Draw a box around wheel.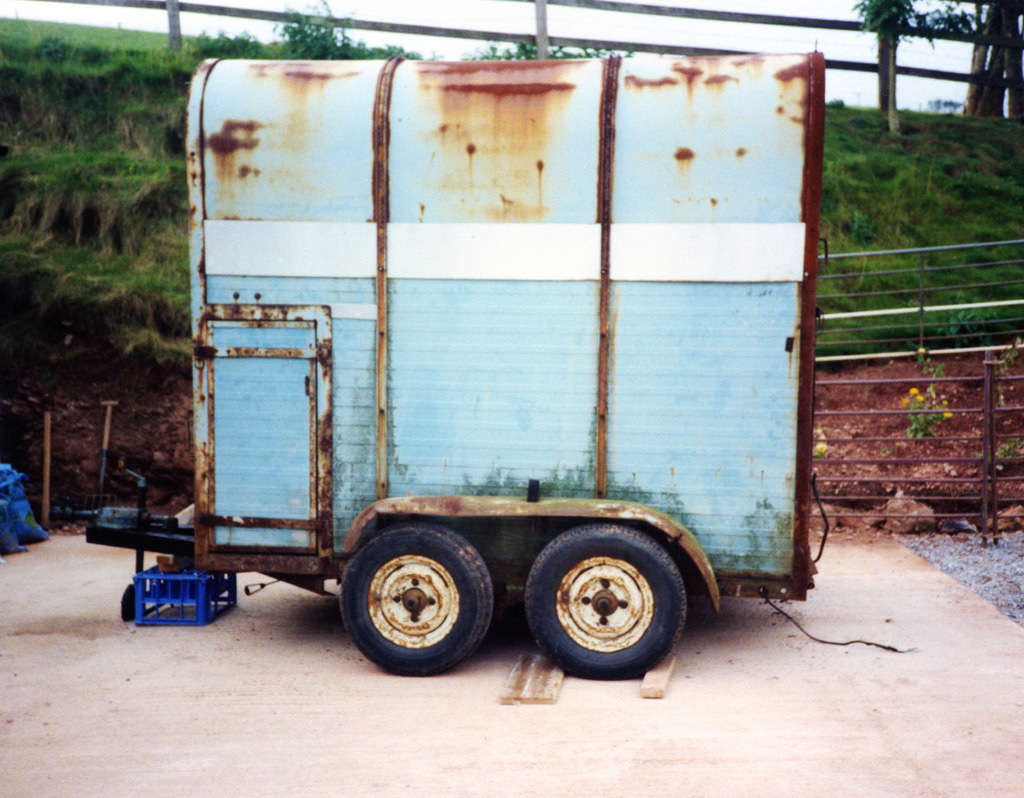
box=[331, 525, 502, 669].
